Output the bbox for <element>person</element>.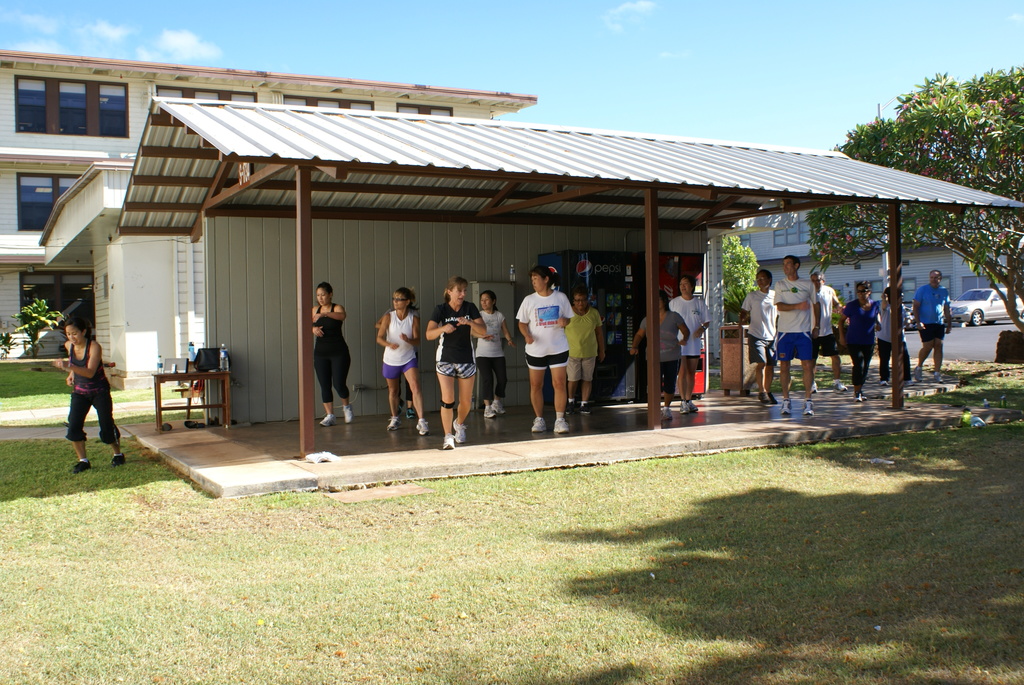
475, 289, 511, 417.
